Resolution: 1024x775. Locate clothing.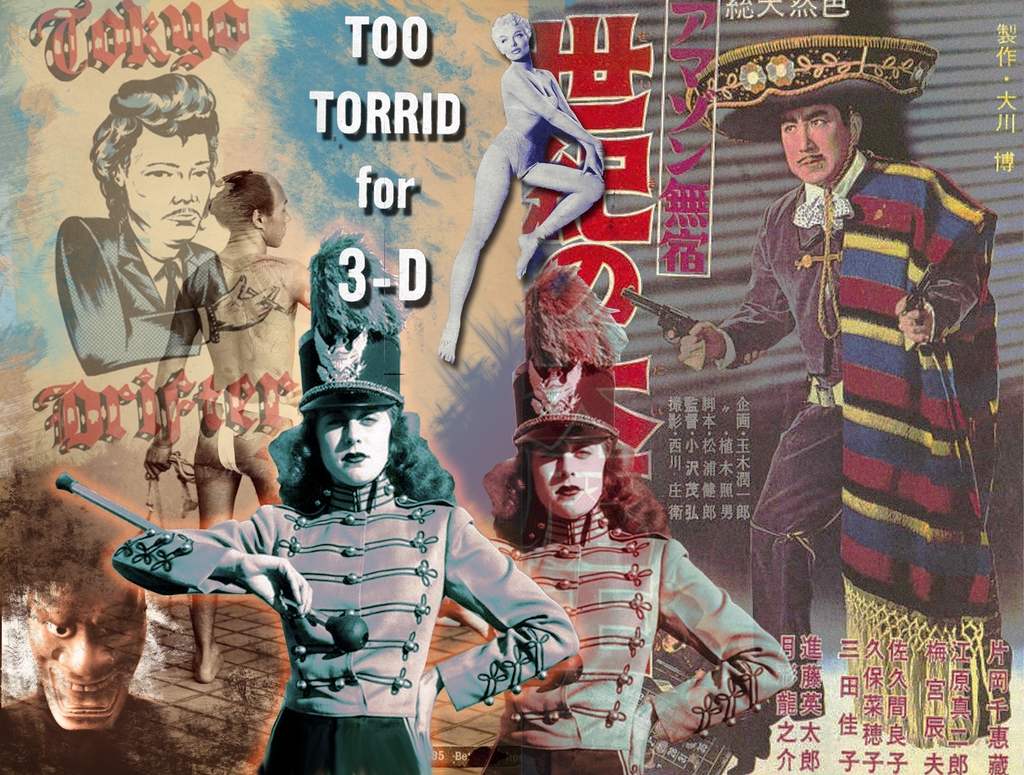
l=435, t=509, r=787, b=774.
